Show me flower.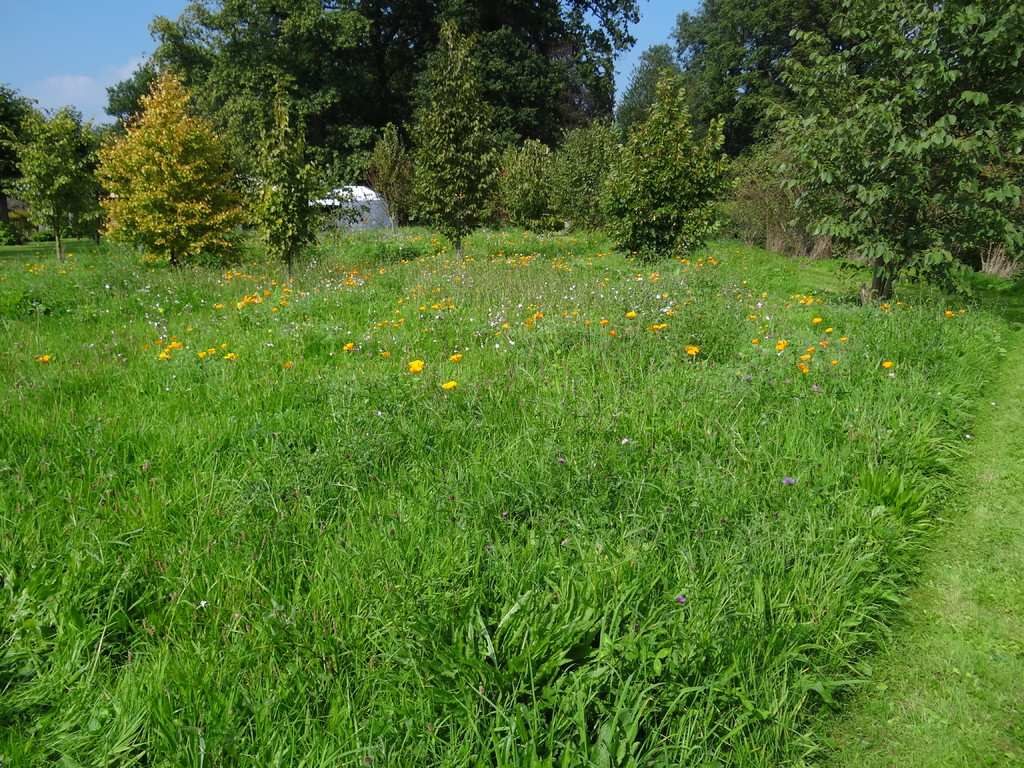
flower is here: (677, 596, 687, 605).
